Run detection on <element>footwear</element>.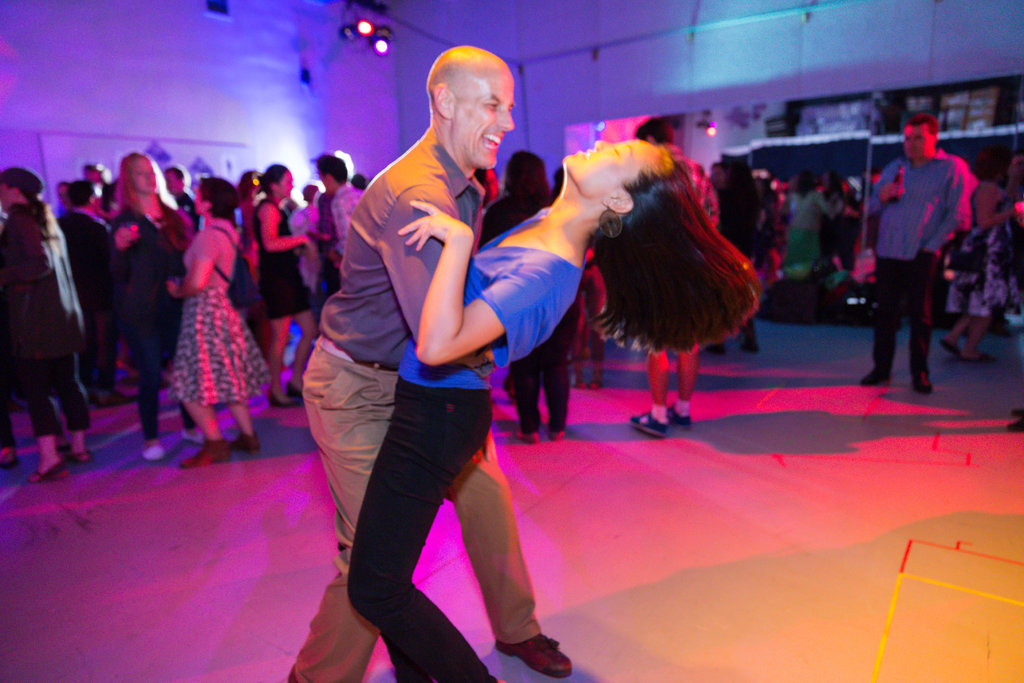
Result: bbox=[33, 458, 73, 479].
